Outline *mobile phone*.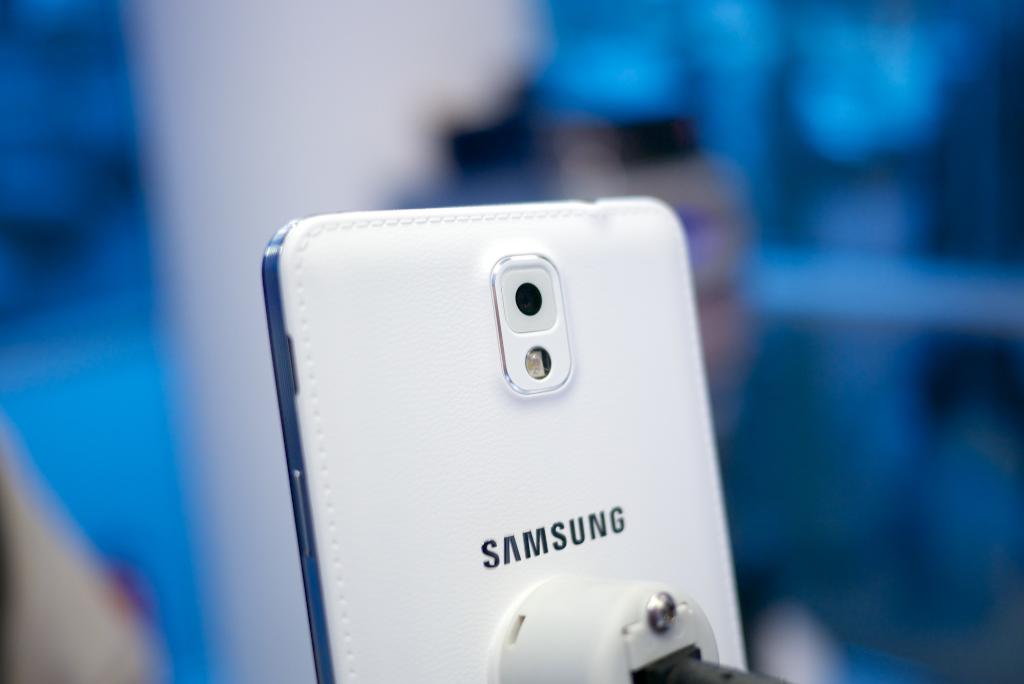
Outline: 245,188,744,658.
